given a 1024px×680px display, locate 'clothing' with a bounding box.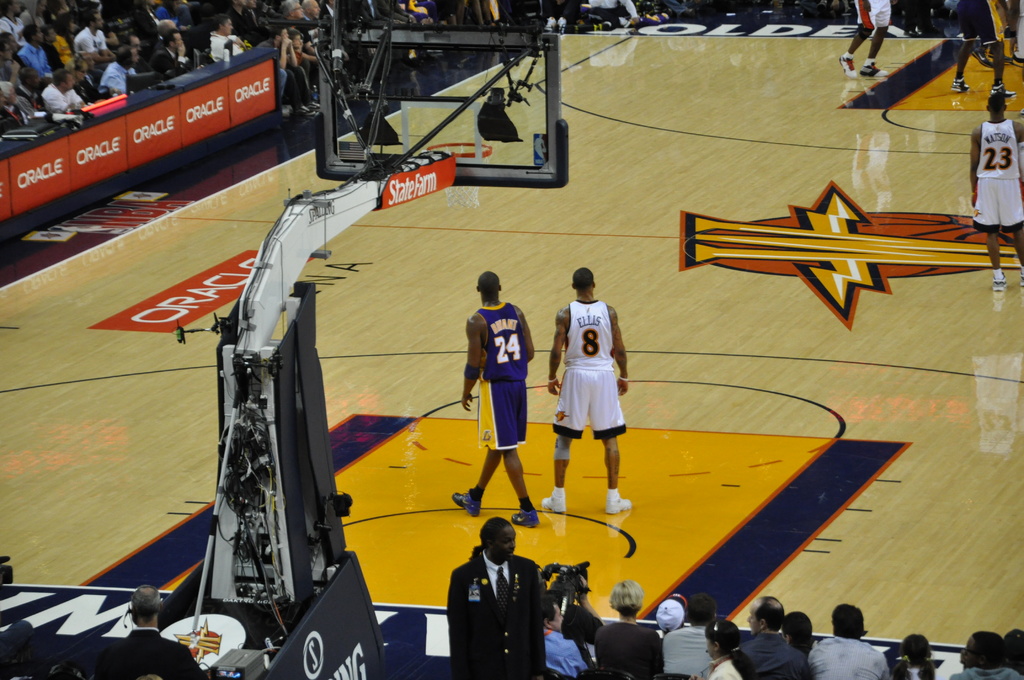
Located: 960:0:1002:45.
